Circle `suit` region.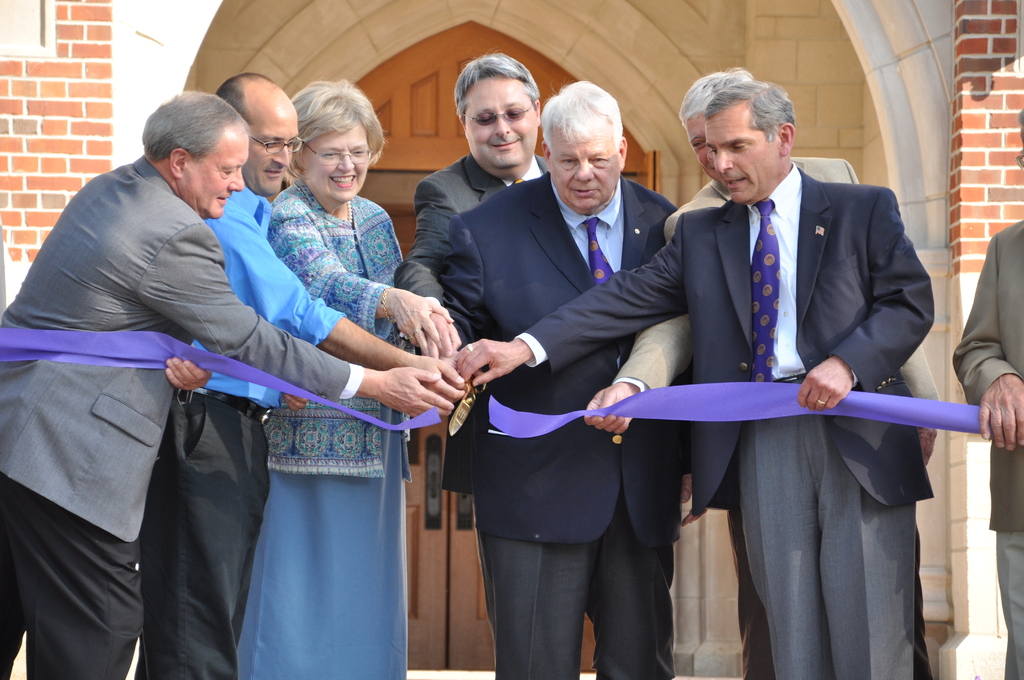
Region: BBox(436, 166, 694, 679).
